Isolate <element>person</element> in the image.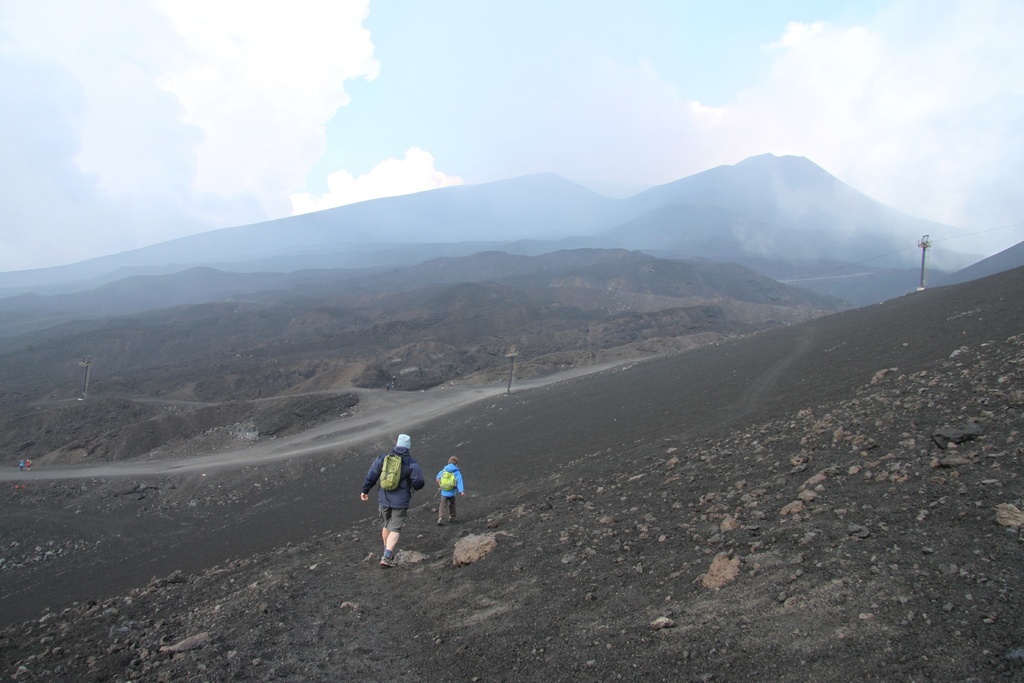
Isolated region: <box>436,456,467,527</box>.
